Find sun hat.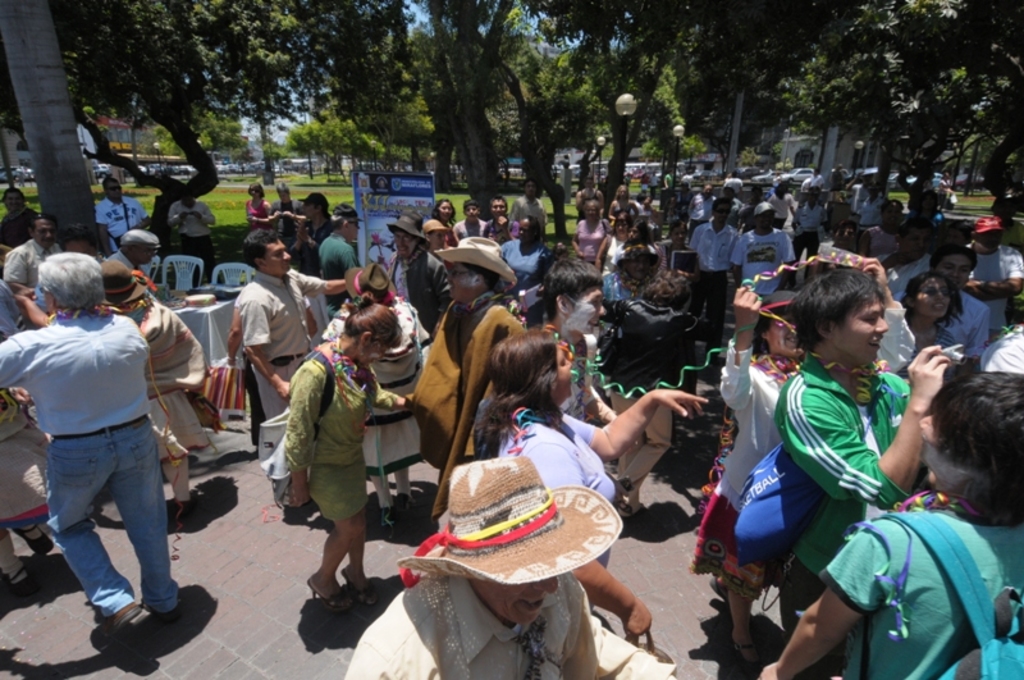
rect(433, 237, 520, 288).
